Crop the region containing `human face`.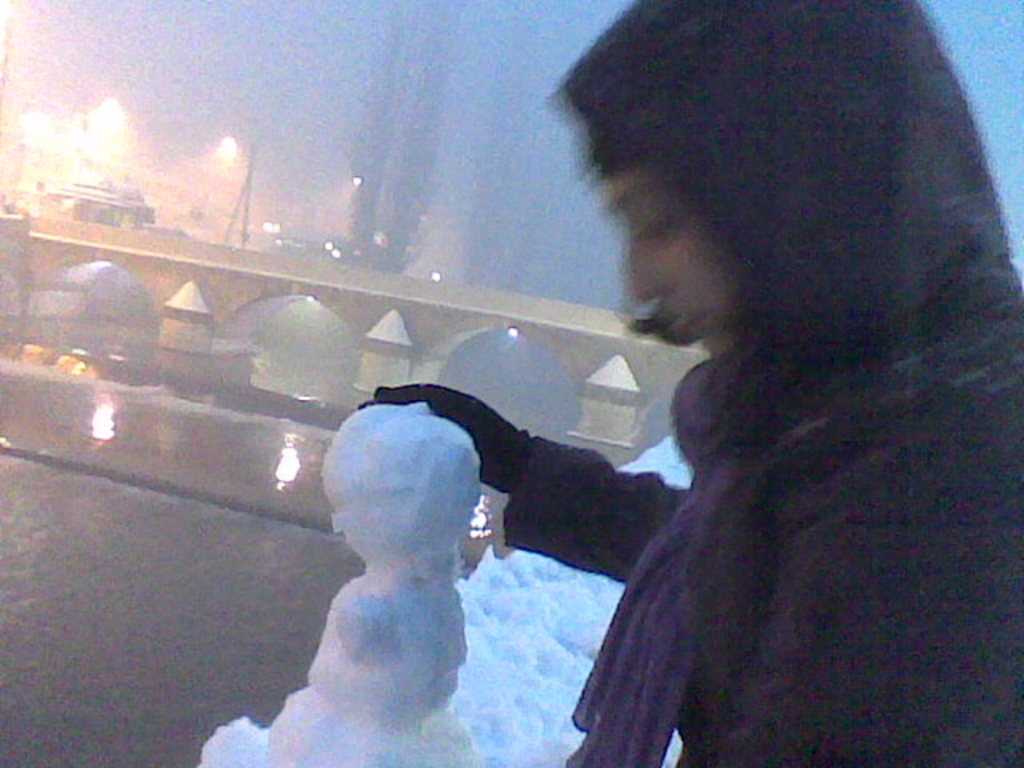
Crop region: (595,91,771,366).
